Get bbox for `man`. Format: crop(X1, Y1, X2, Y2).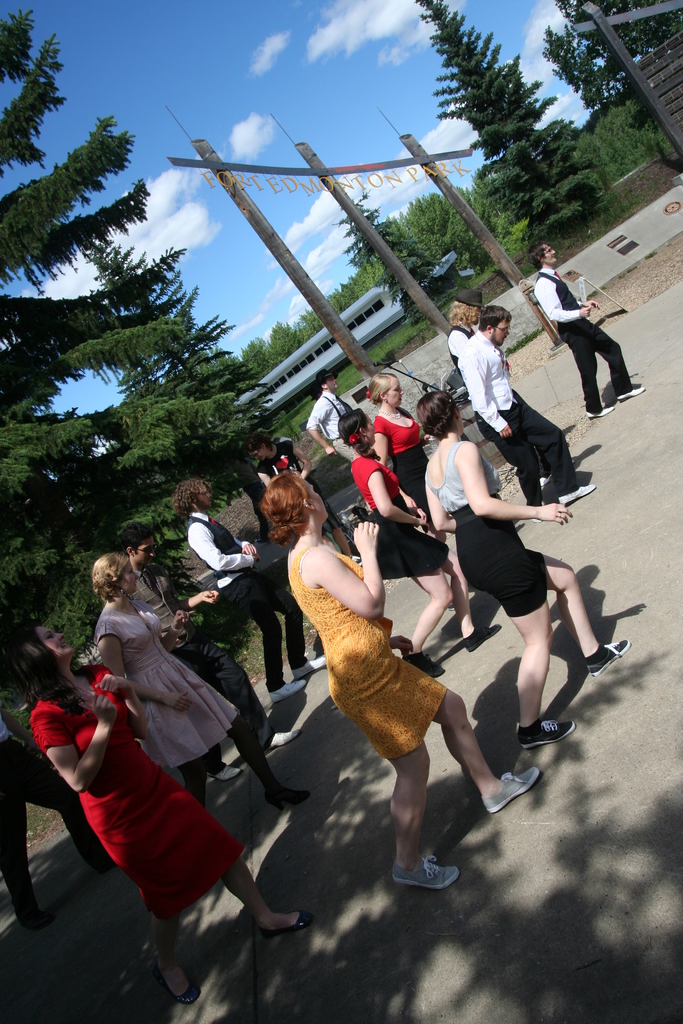
crop(170, 479, 328, 710).
